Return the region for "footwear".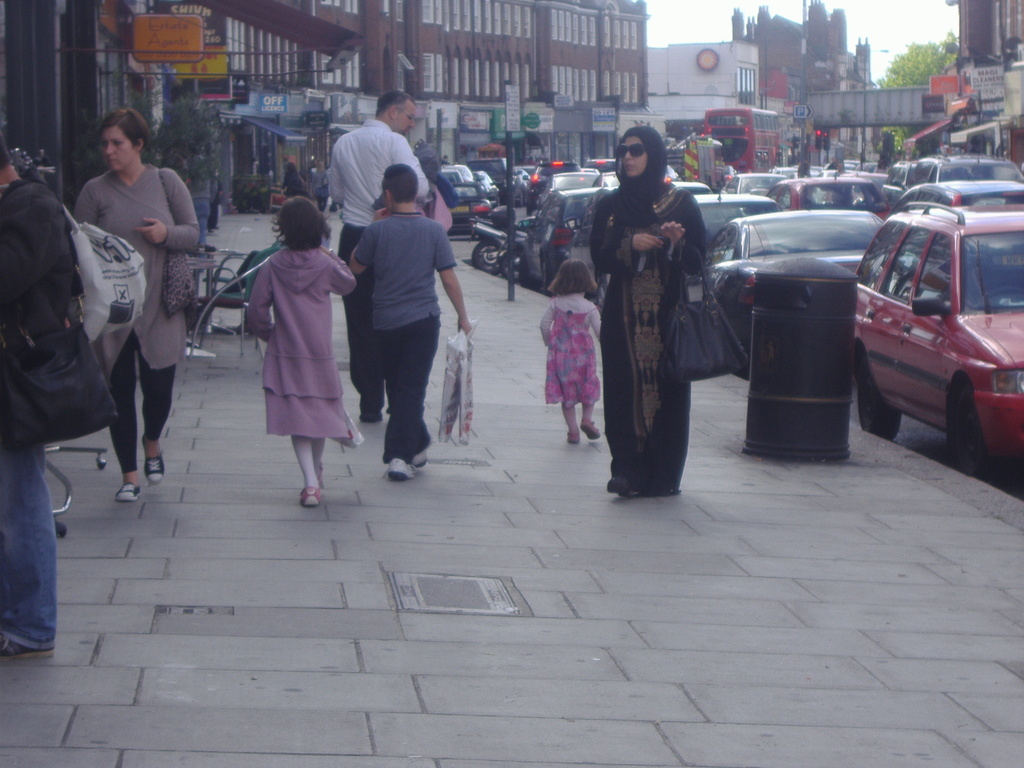
l=147, t=458, r=164, b=483.
